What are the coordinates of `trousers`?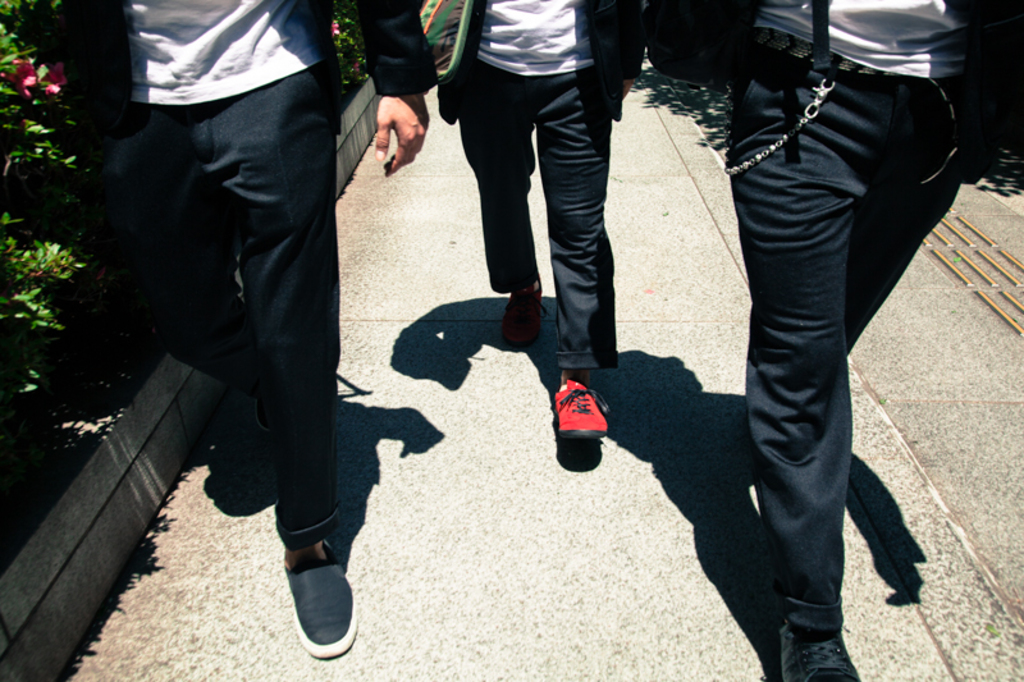
(113,61,343,549).
